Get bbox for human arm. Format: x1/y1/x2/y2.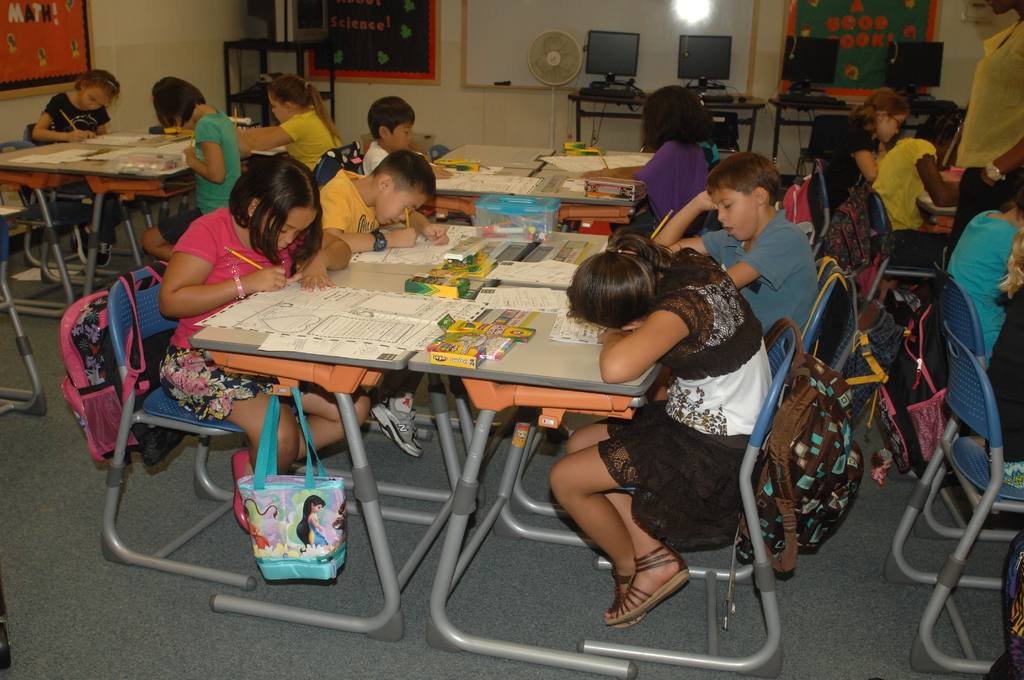
579/145/673/181.
